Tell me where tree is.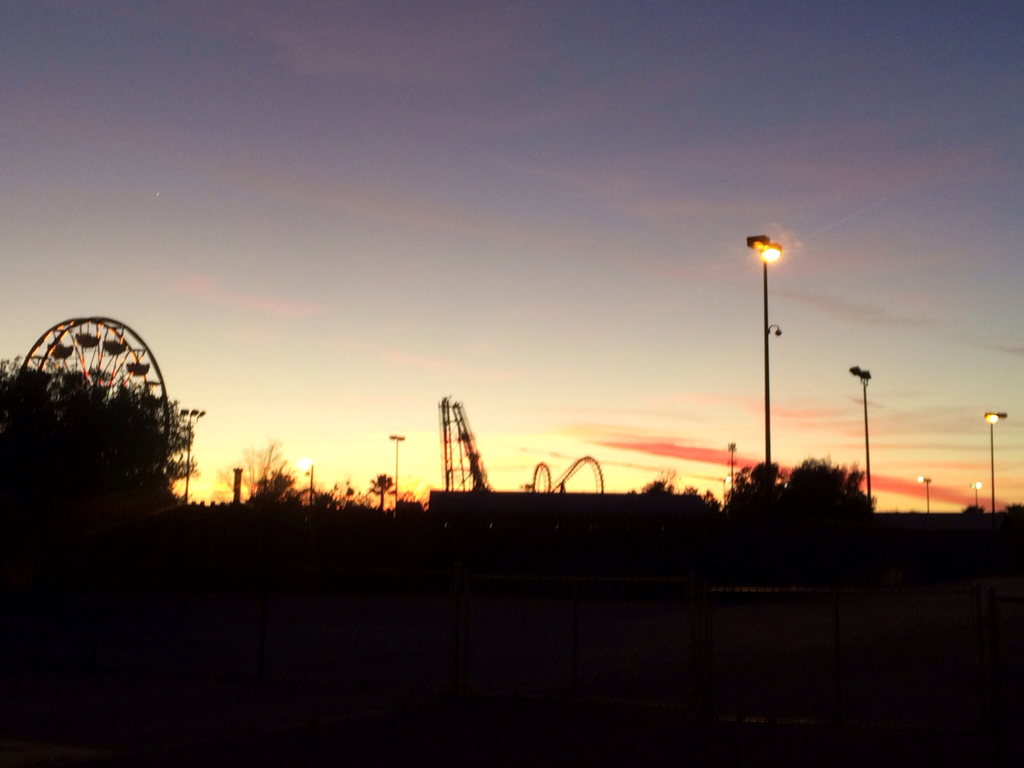
tree is at box=[0, 352, 191, 520].
